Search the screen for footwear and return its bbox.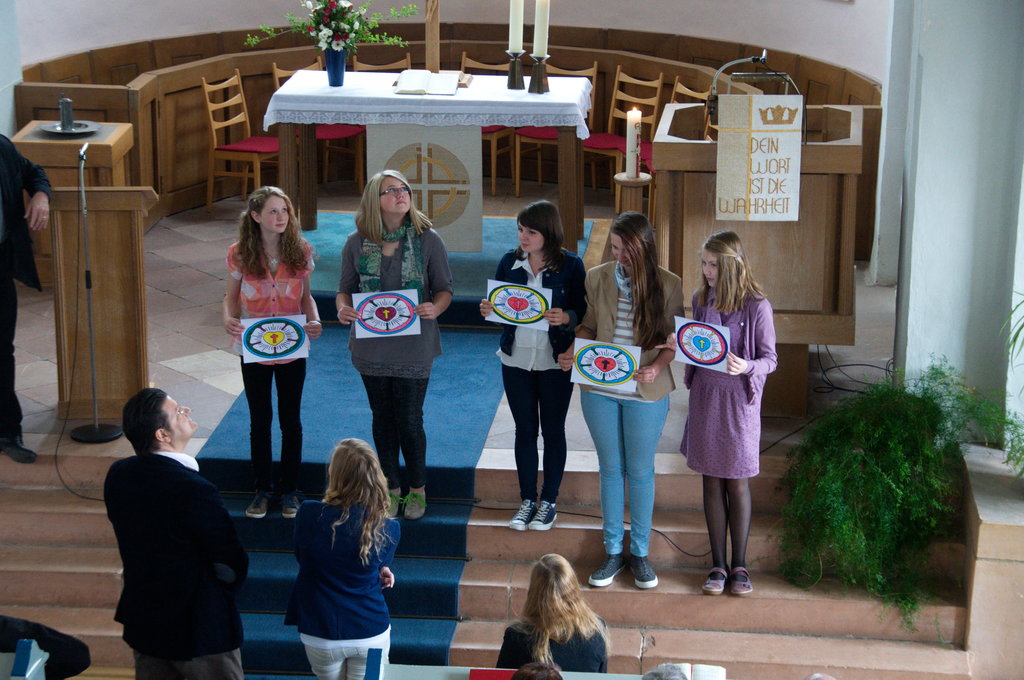
Found: 282, 498, 300, 519.
